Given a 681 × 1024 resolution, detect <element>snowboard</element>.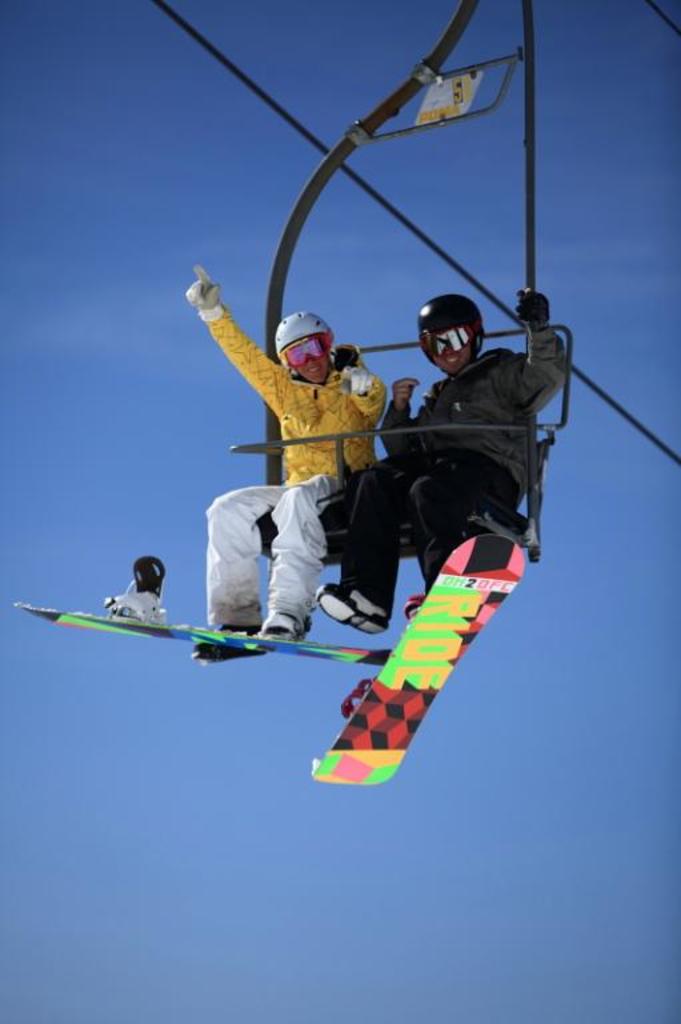
<box>313,533,526,787</box>.
